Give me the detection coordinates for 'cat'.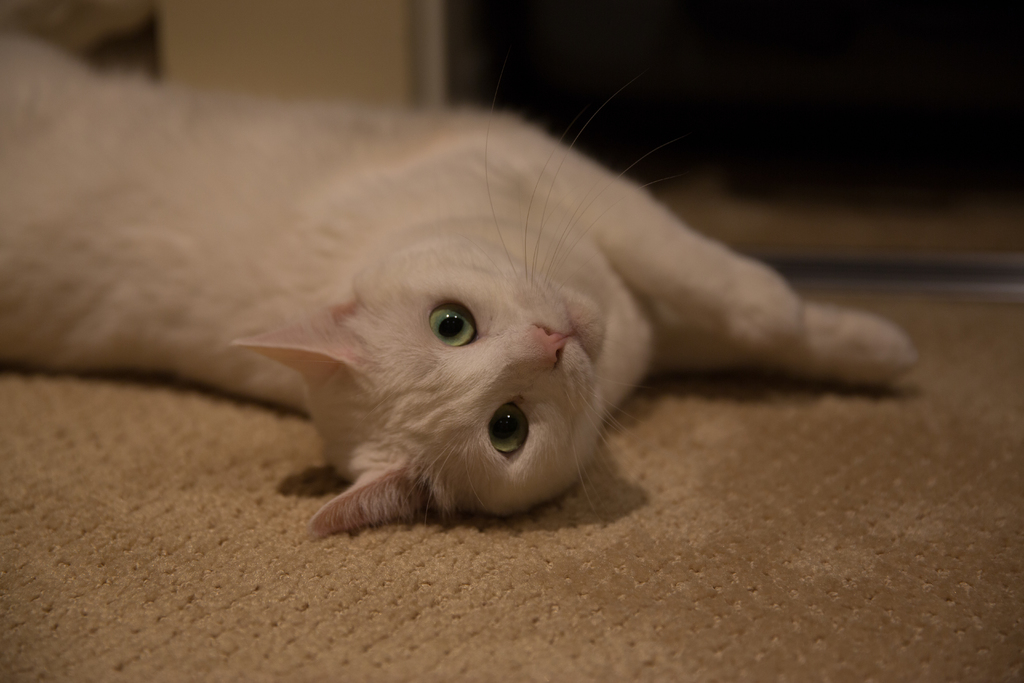
{"left": 0, "top": 31, "right": 920, "bottom": 534}.
